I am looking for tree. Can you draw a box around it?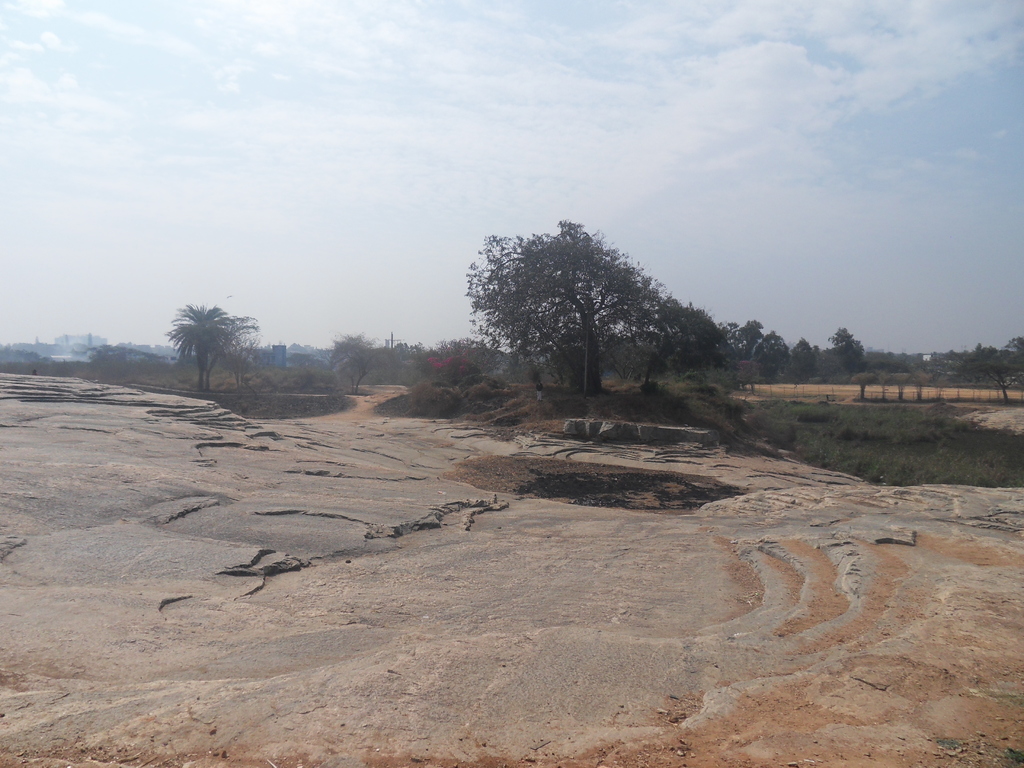
Sure, the bounding box is l=758, t=329, r=788, b=378.
